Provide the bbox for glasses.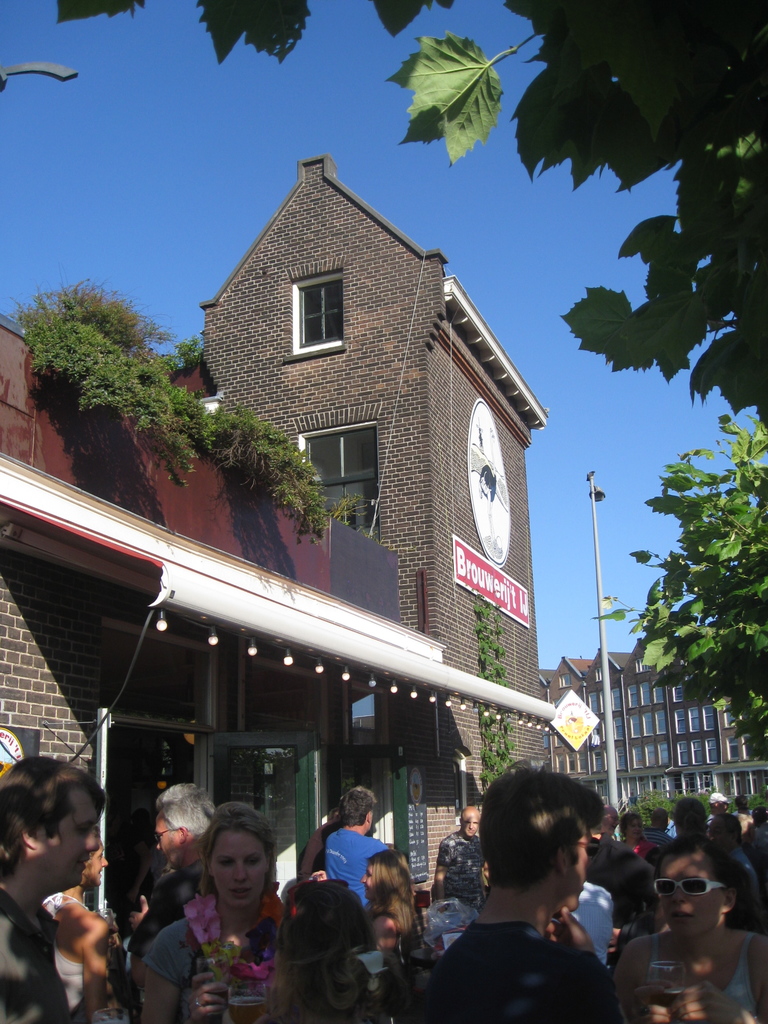
bbox=[565, 833, 600, 860].
